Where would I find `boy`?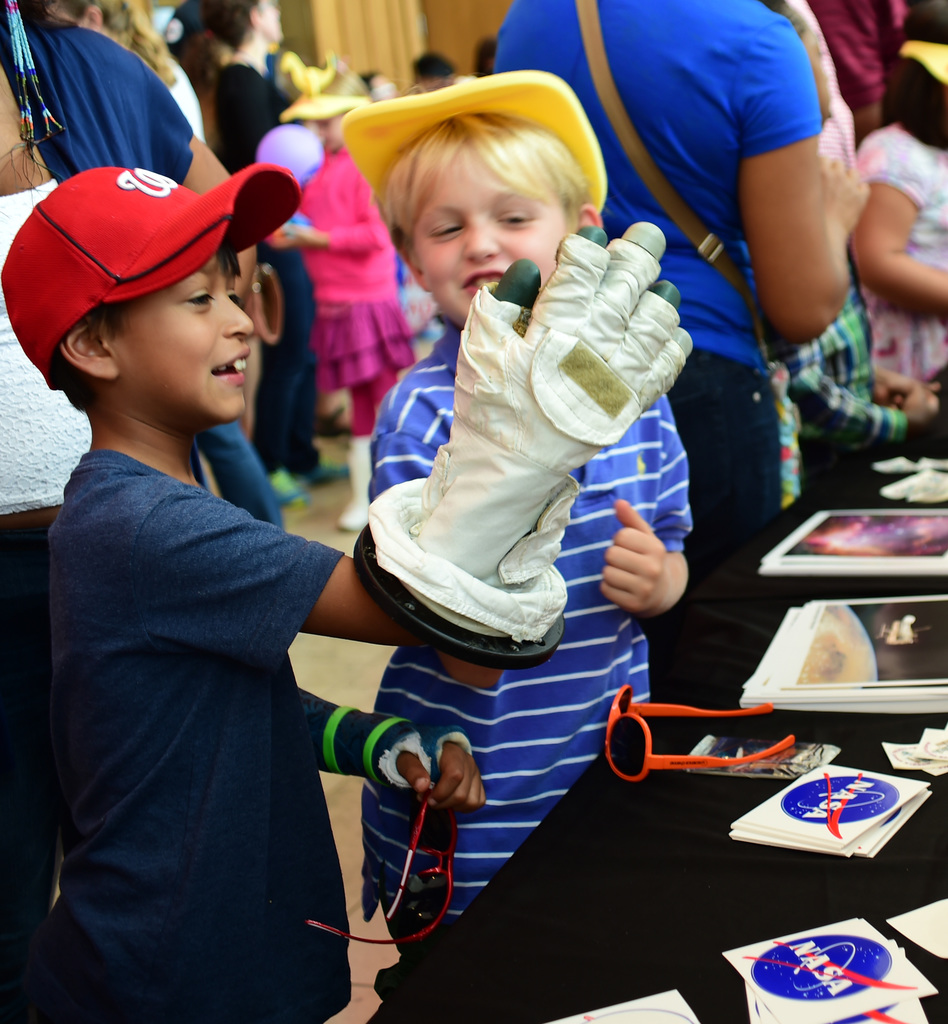
At rect(10, 164, 485, 1016).
